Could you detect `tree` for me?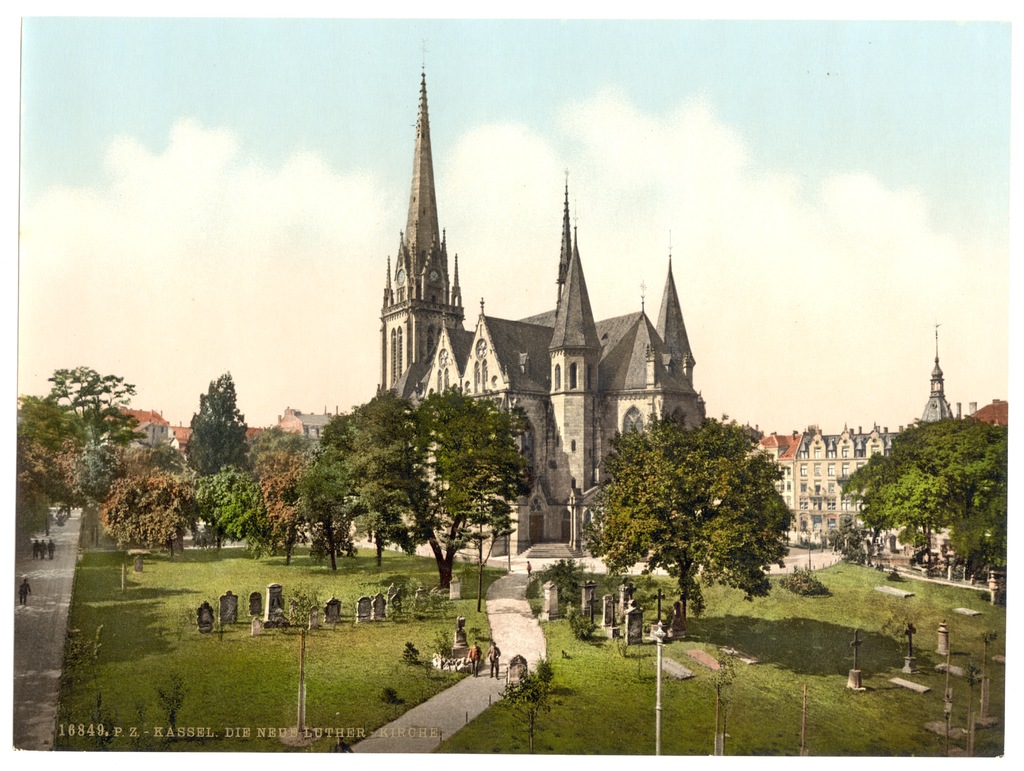
Detection result: (x1=292, y1=458, x2=348, y2=575).
